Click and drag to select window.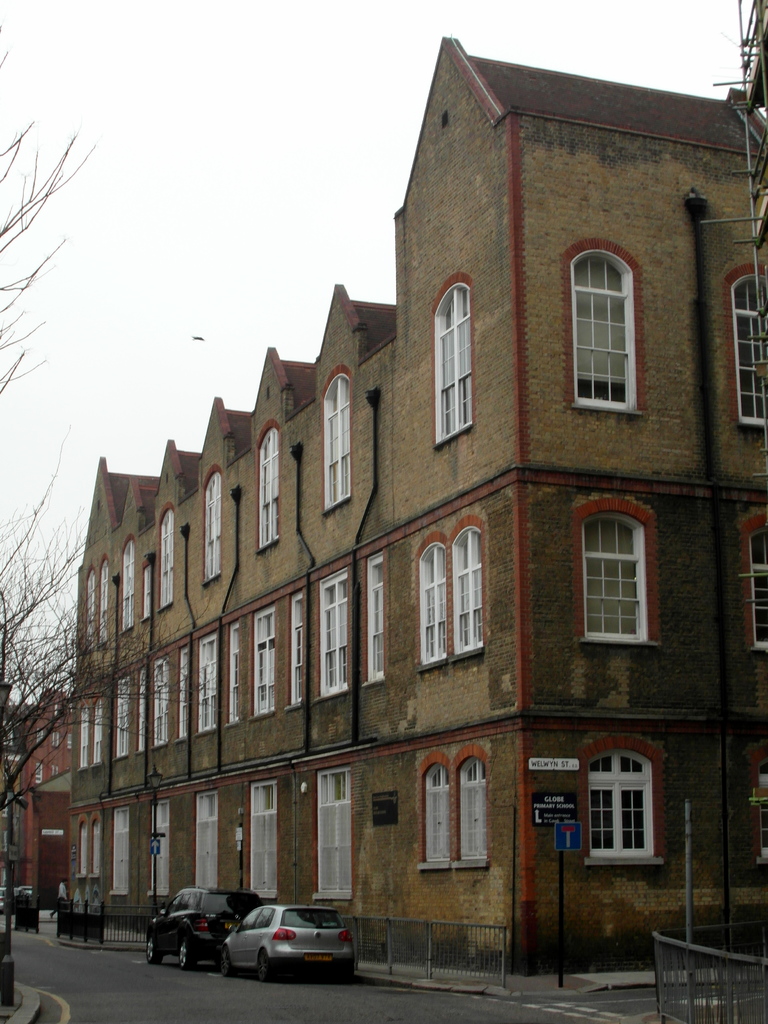
Selection: detection(287, 591, 308, 707).
